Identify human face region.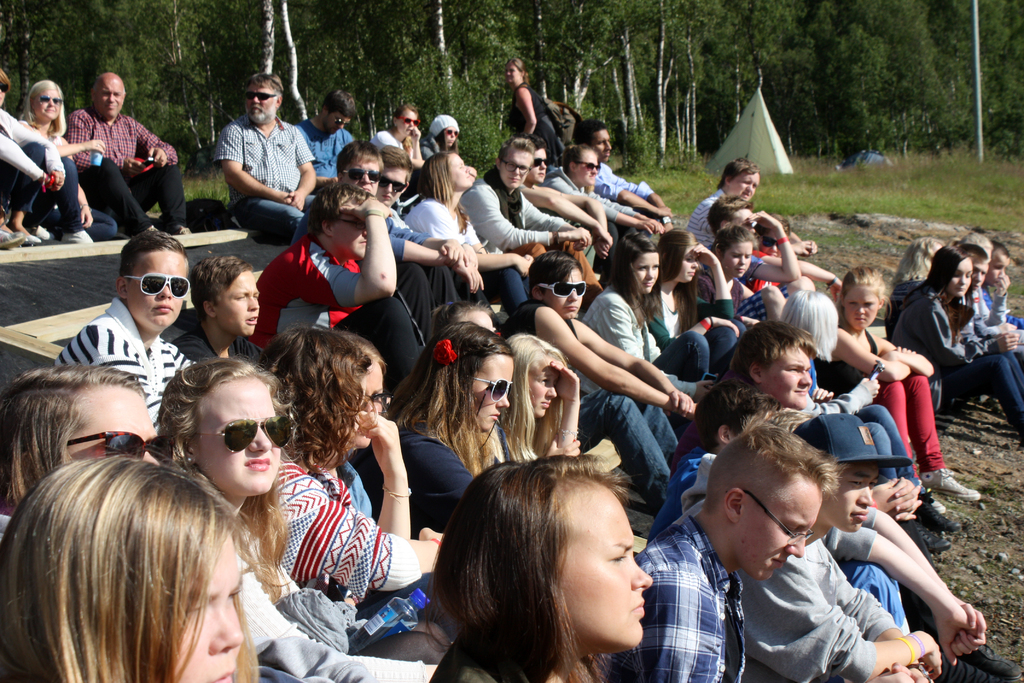
Region: [588, 129, 611, 164].
